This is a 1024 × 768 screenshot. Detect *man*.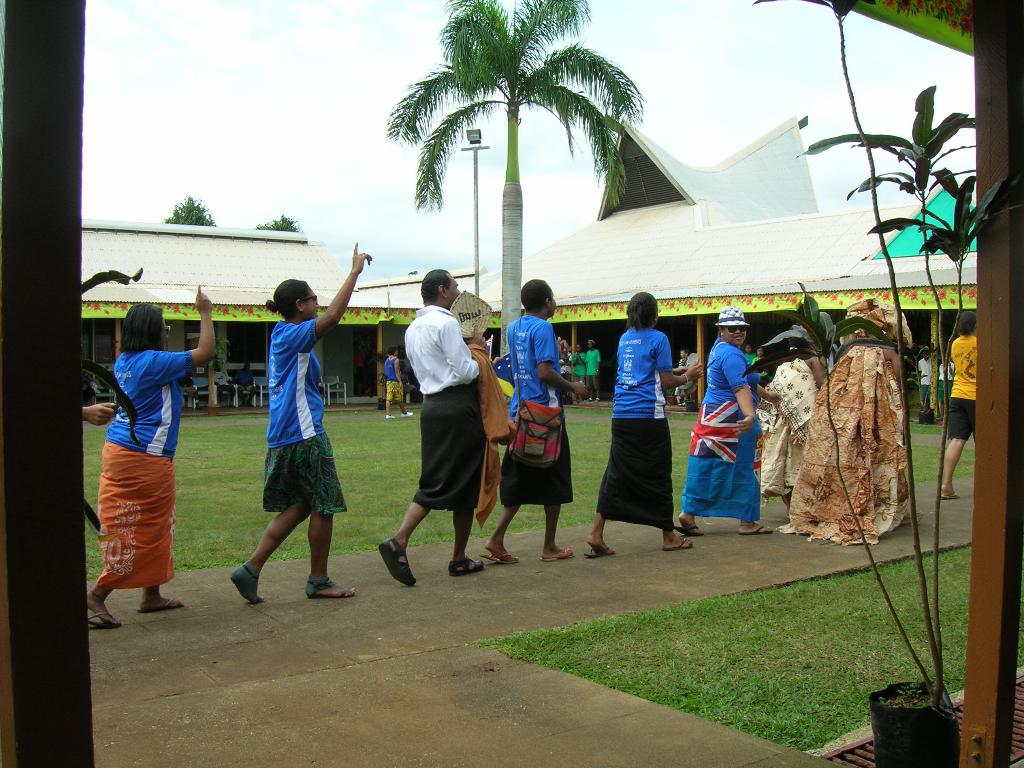
<bbox>484, 275, 575, 561</bbox>.
